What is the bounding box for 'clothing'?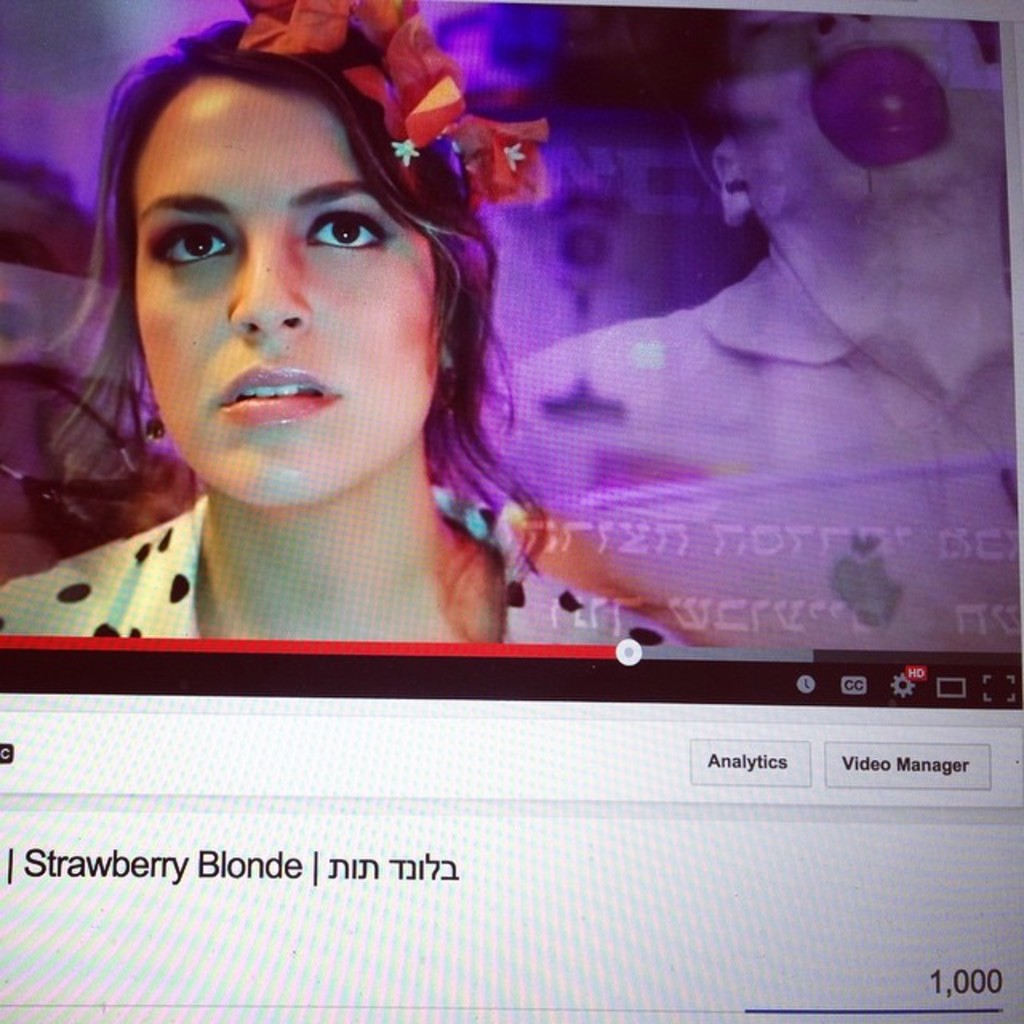
[0, 475, 683, 650].
